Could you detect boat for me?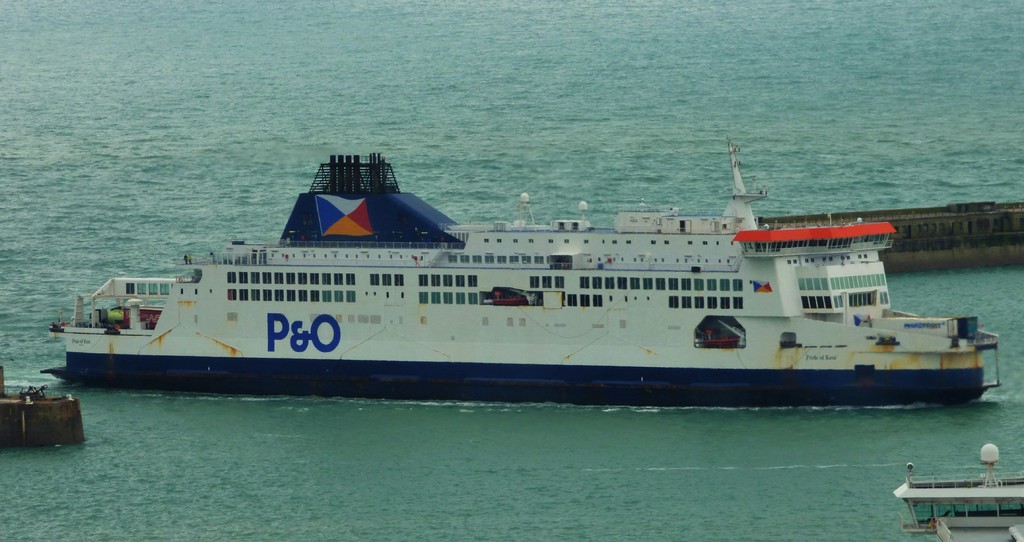
Detection result: 0:377:88:454.
